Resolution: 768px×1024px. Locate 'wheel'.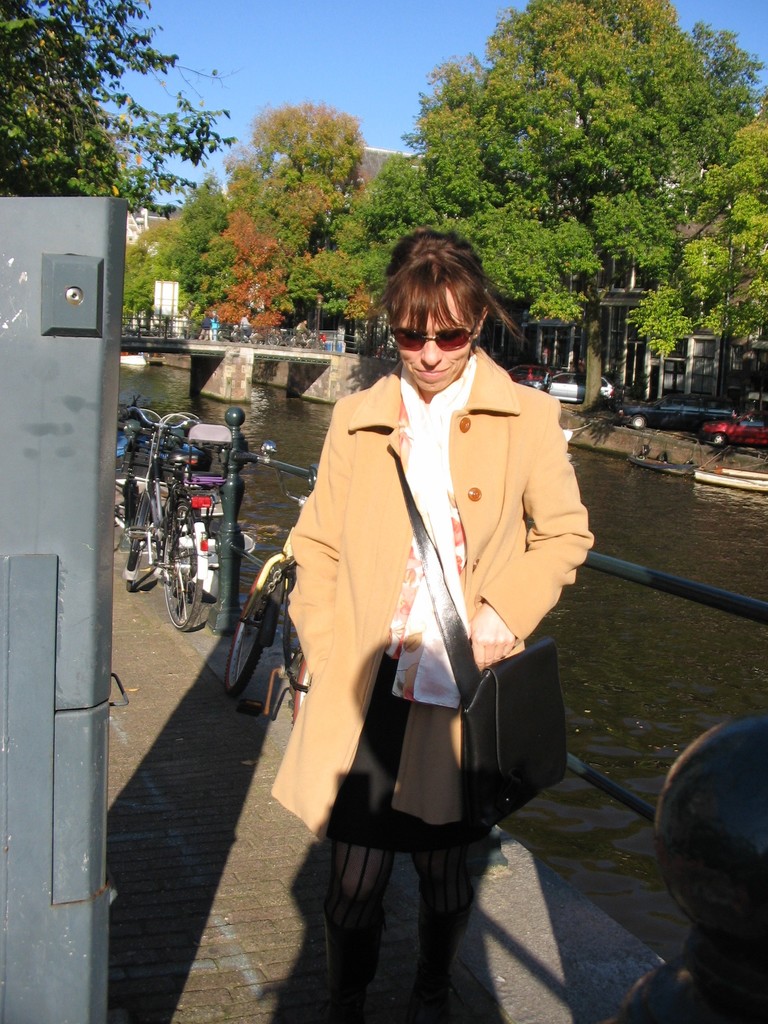
{"x1": 292, "y1": 659, "x2": 312, "y2": 728}.
